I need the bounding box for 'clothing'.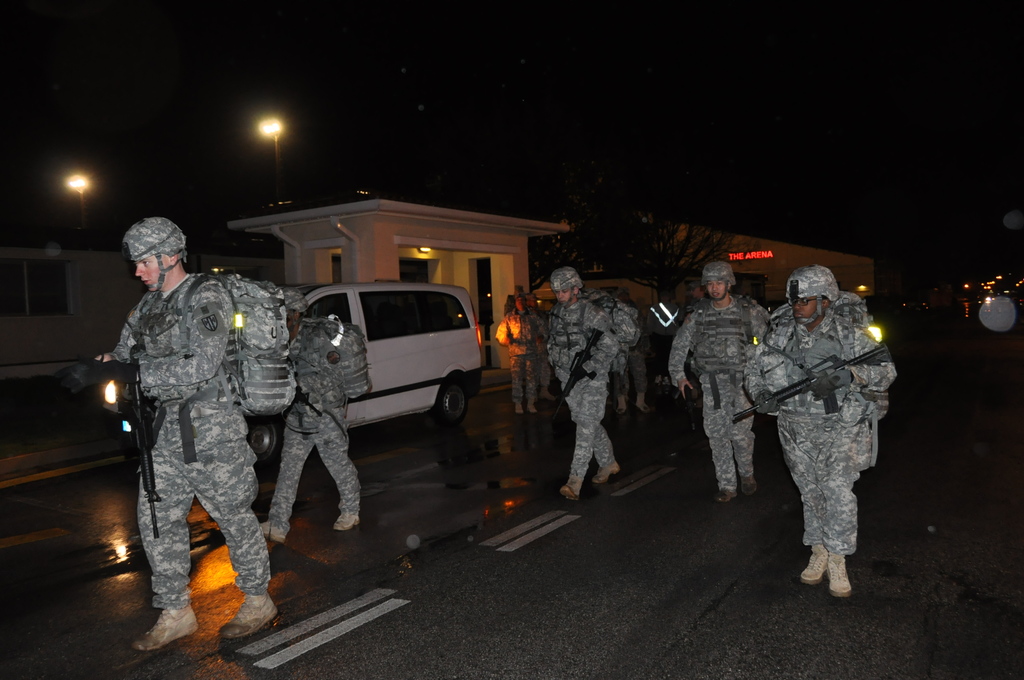
Here it is: 765 273 899 574.
